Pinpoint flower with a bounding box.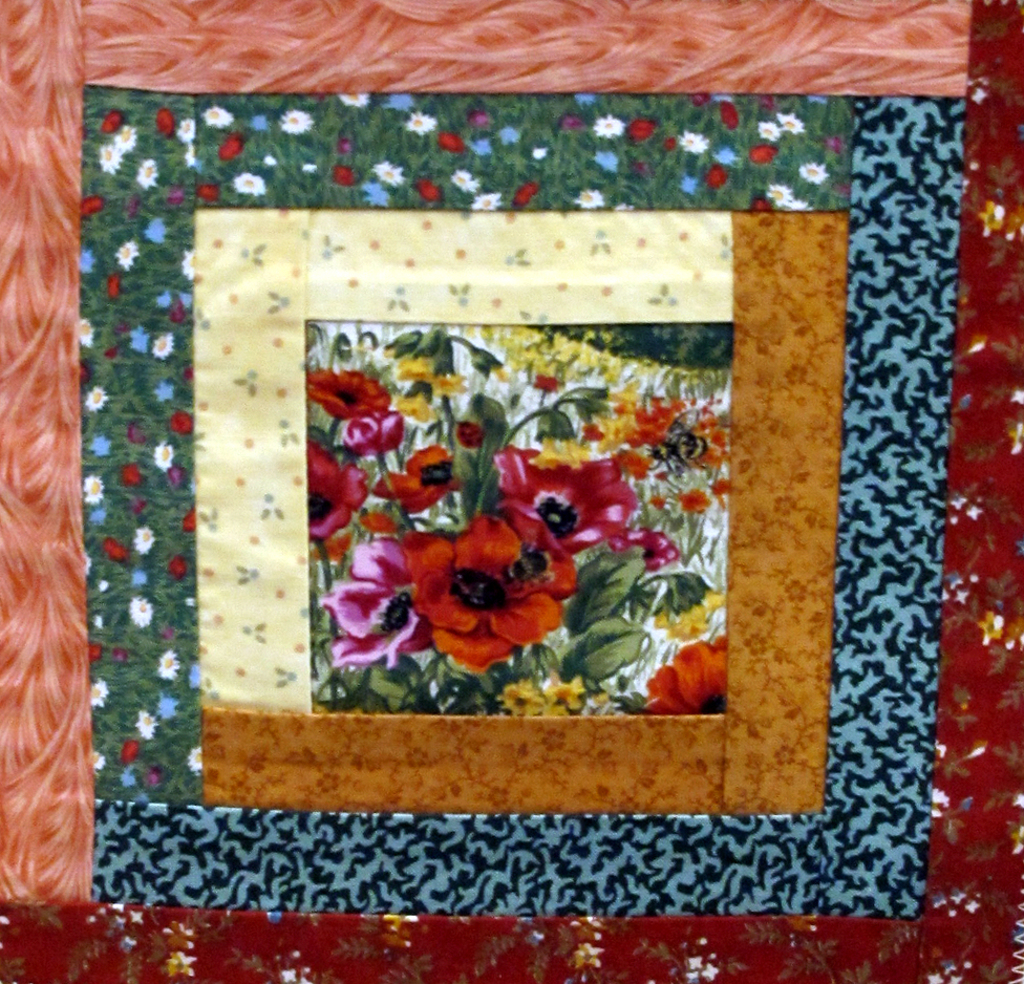
596 155 618 175.
